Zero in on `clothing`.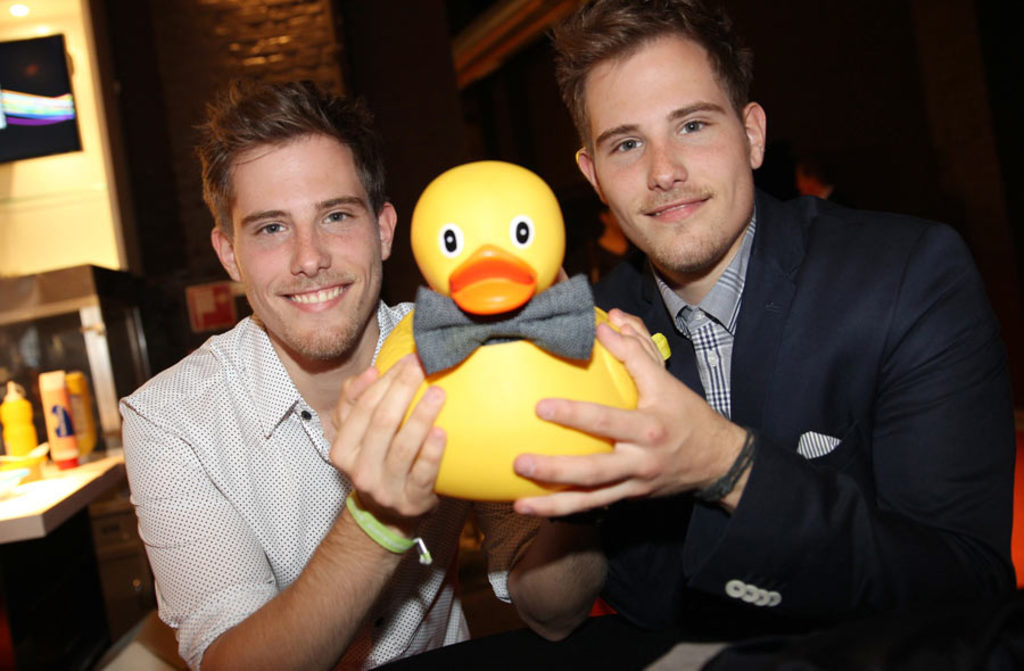
Zeroed in: region(121, 265, 422, 670).
